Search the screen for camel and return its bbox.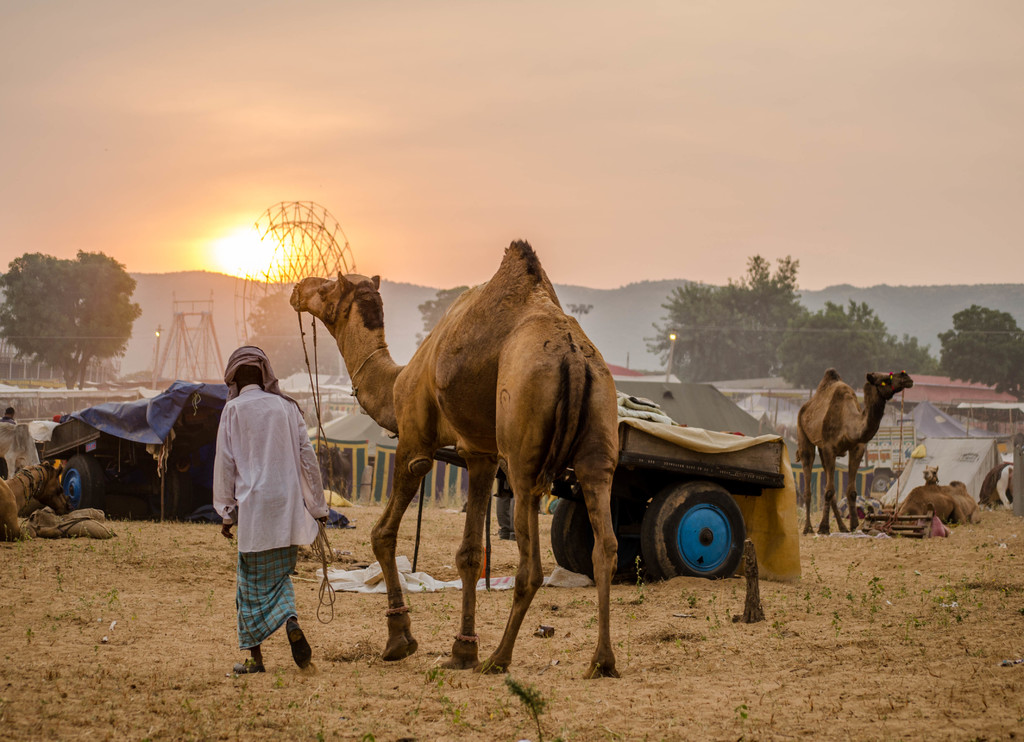
Found: (797,369,913,538).
